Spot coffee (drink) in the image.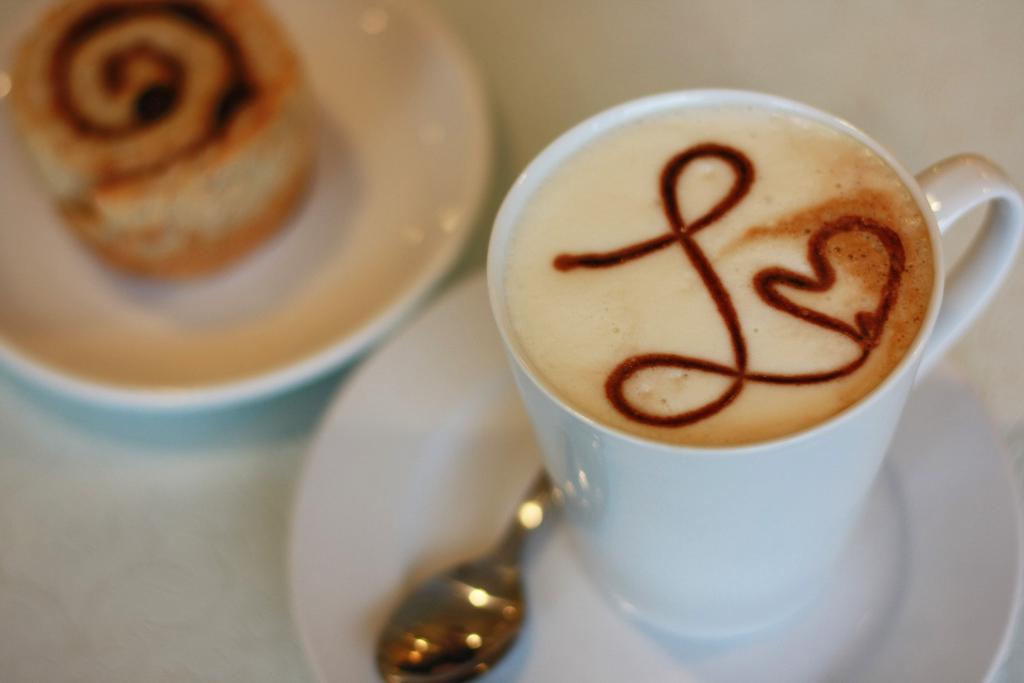
coffee (drink) found at [498, 103, 924, 443].
